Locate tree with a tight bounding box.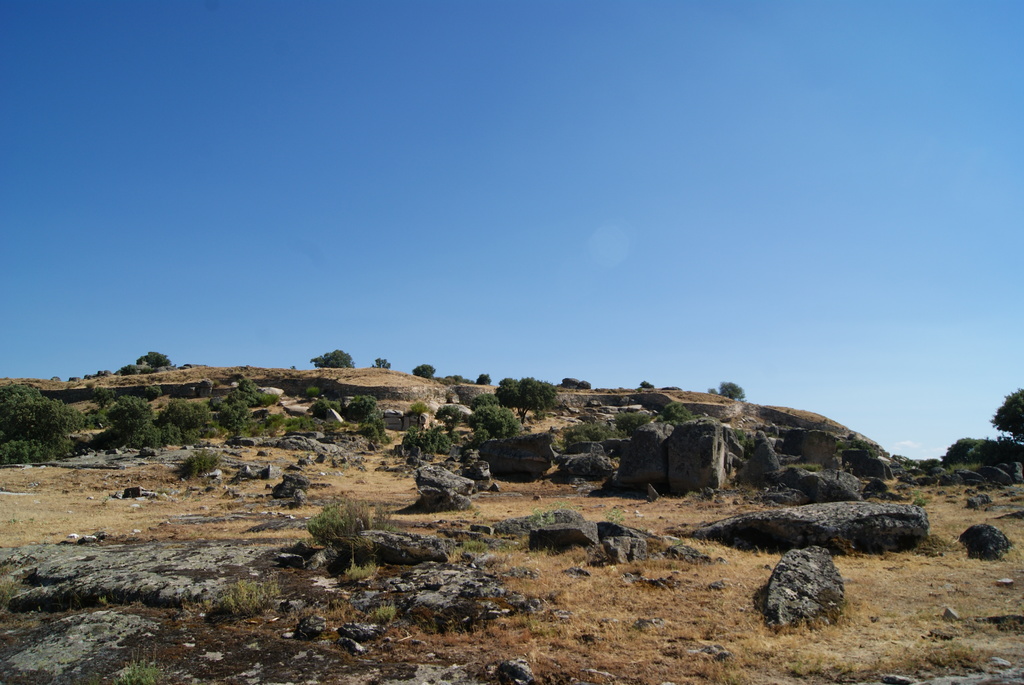
(x1=305, y1=478, x2=388, y2=576).
